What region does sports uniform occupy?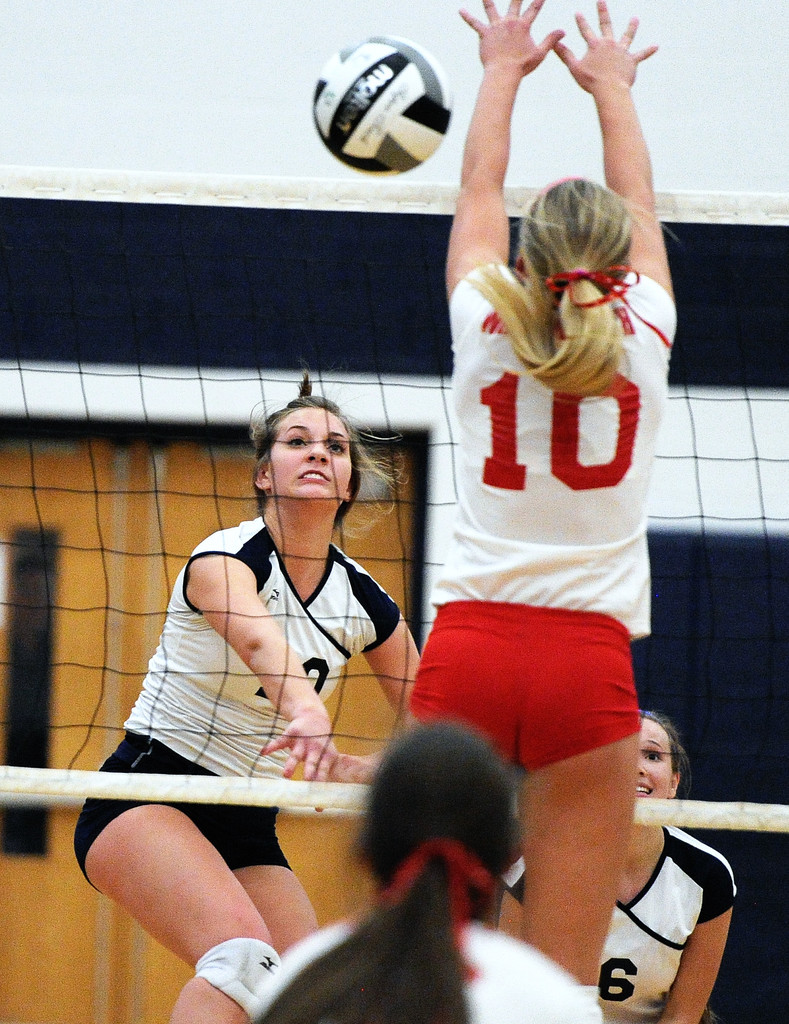
bbox(509, 826, 747, 1023).
